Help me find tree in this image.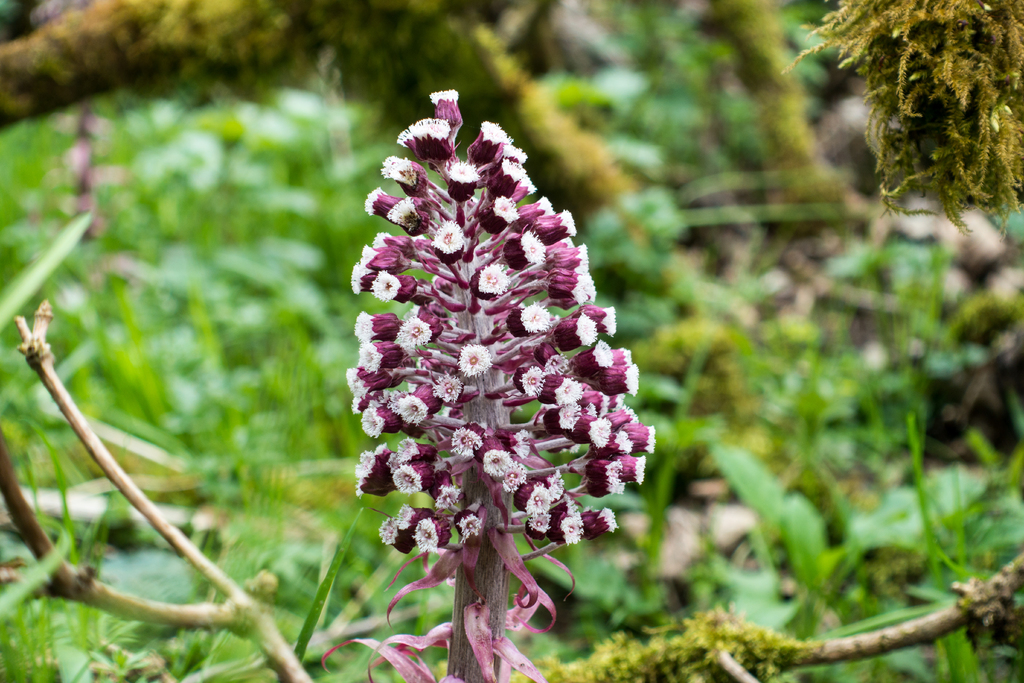
Found it: 786/0/1023/261.
